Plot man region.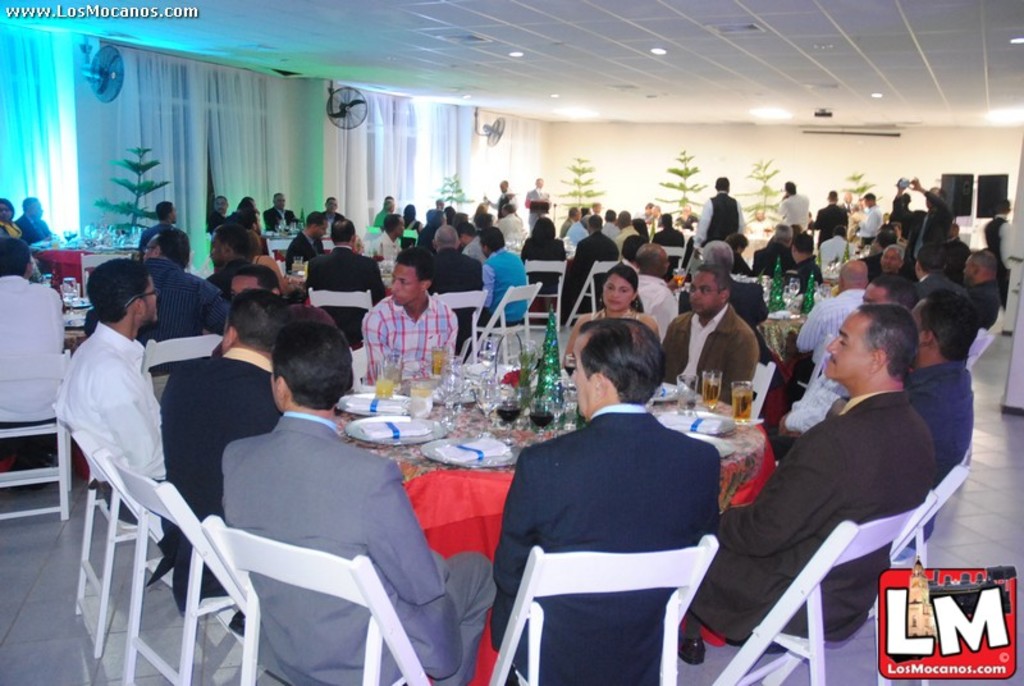
Plotted at 17,189,68,241.
